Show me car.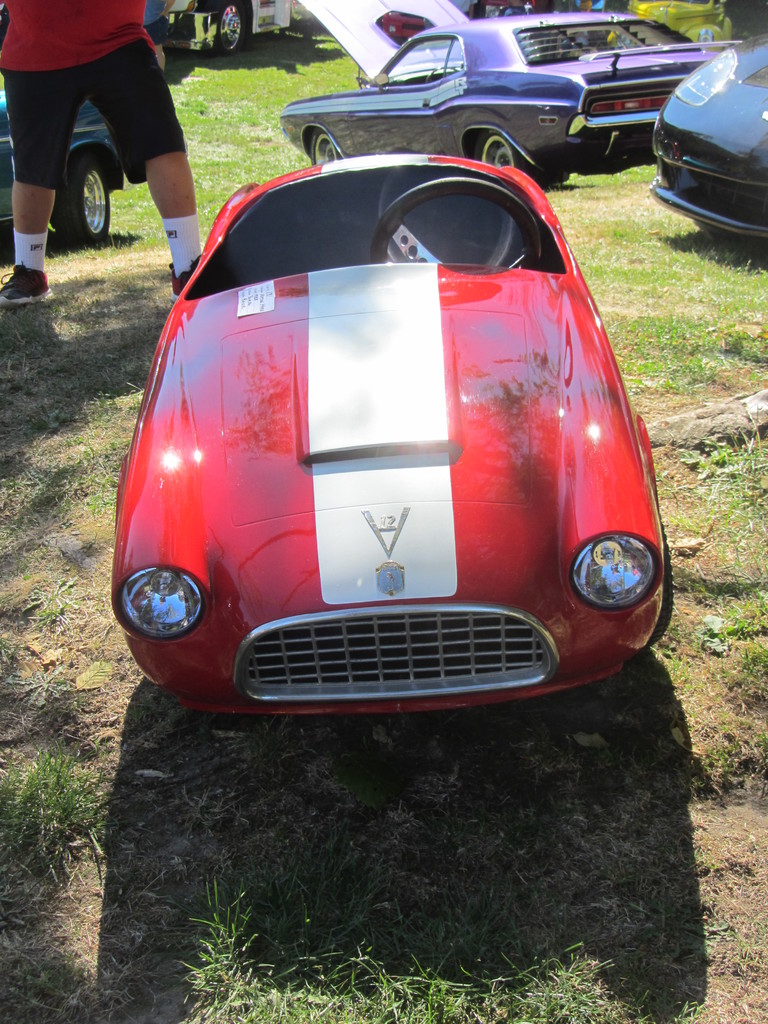
car is here: (left=652, top=39, right=767, bottom=239).
